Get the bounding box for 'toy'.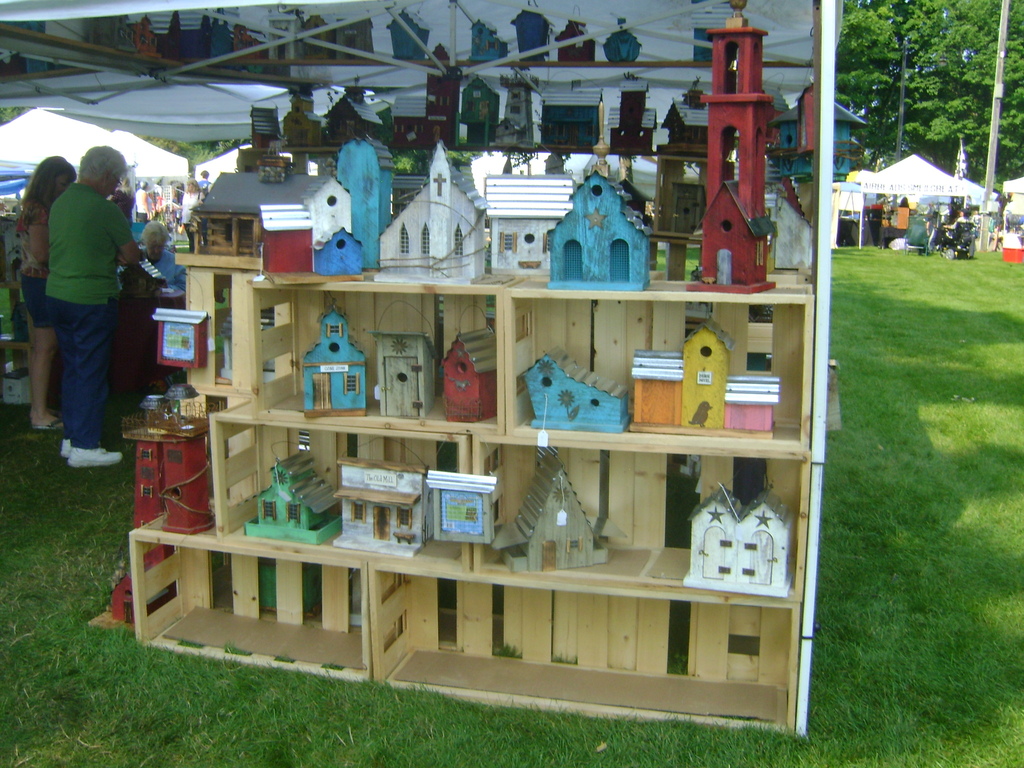
371:141:490:280.
